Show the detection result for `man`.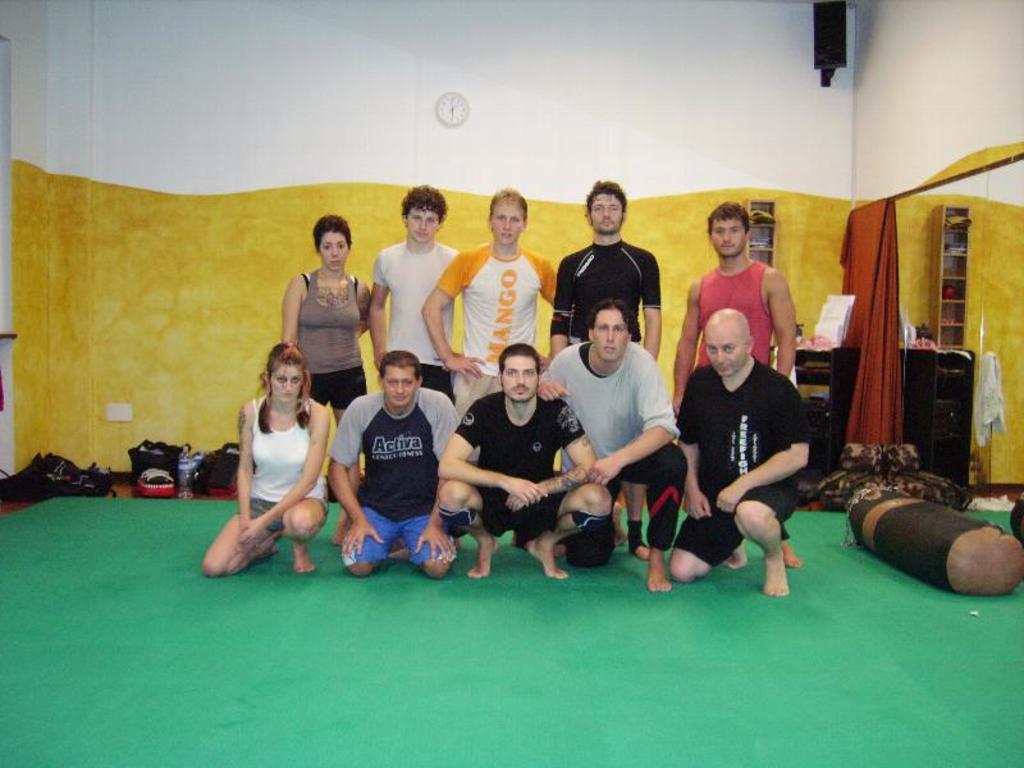
(544, 173, 662, 364).
